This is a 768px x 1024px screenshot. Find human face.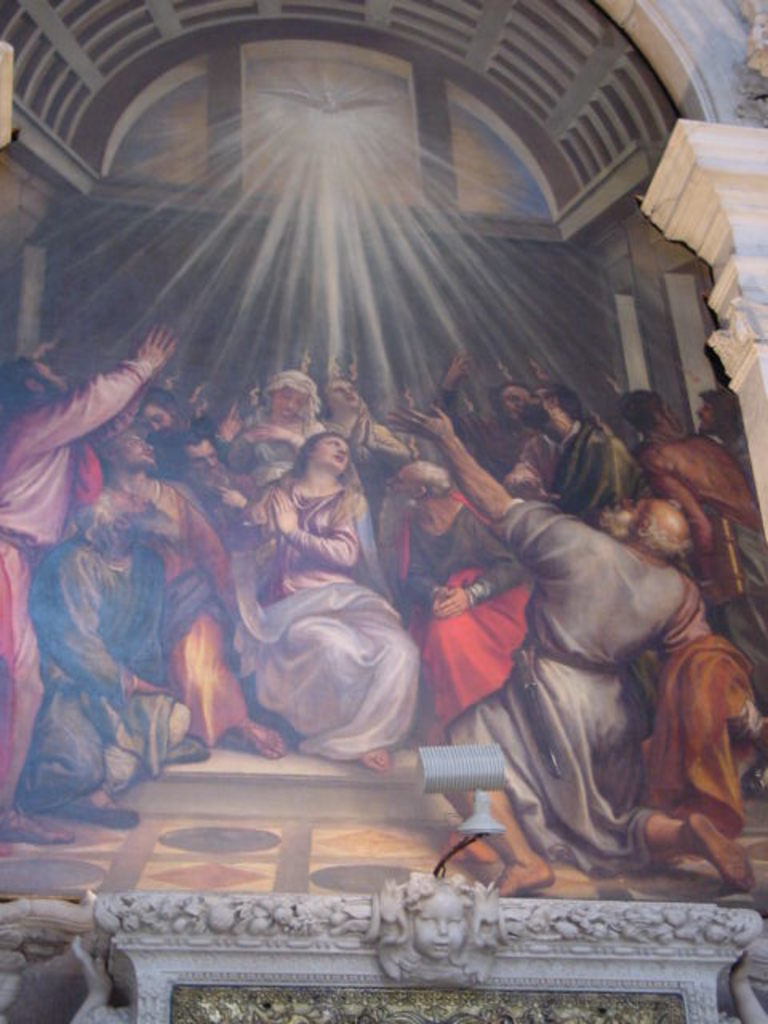
Bounding box: detection(515, 378, 549, 418).
